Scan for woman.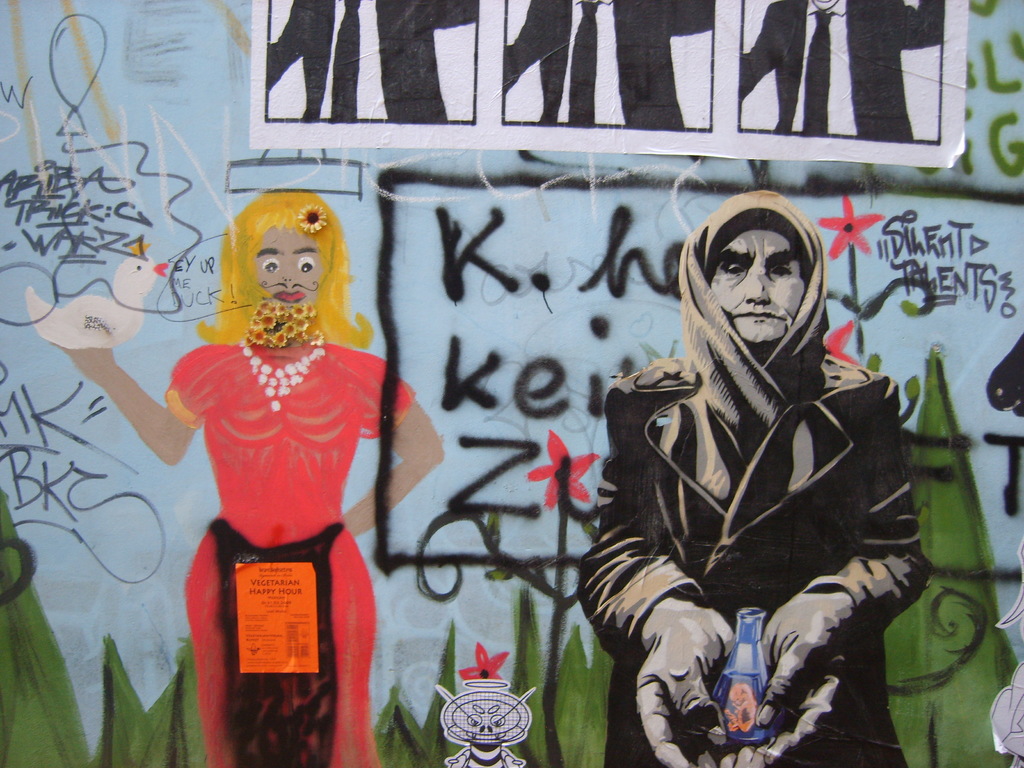
Scan result: <box>600,168,908,767</box>.
